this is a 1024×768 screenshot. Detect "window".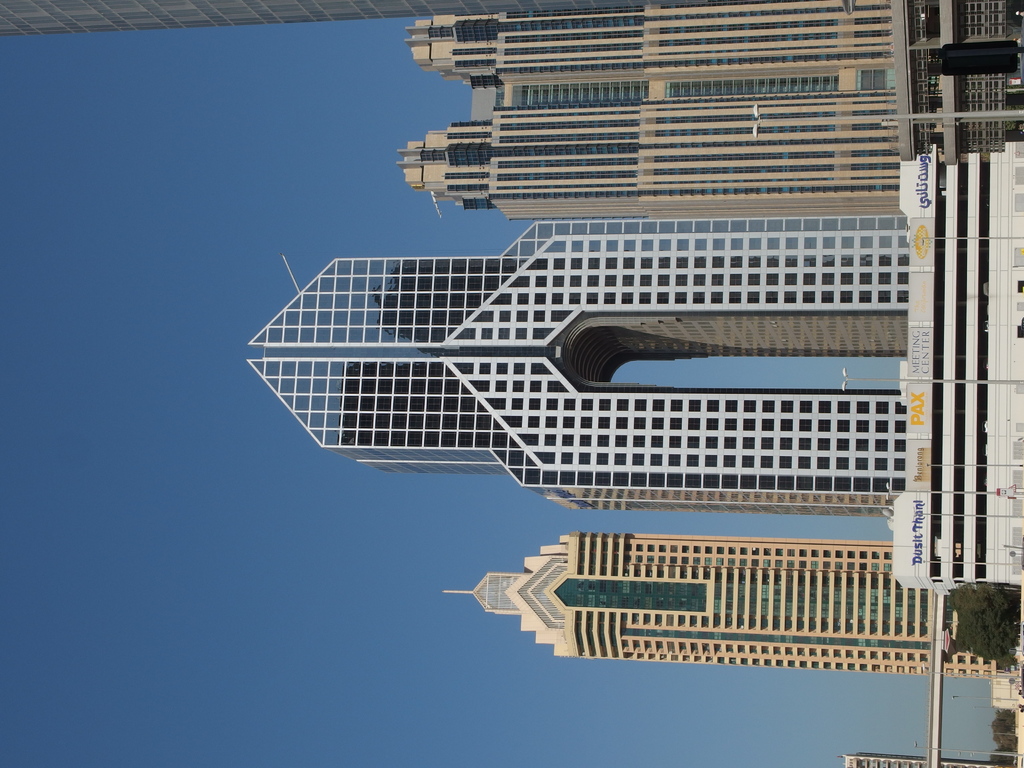
496,380,506,392.
